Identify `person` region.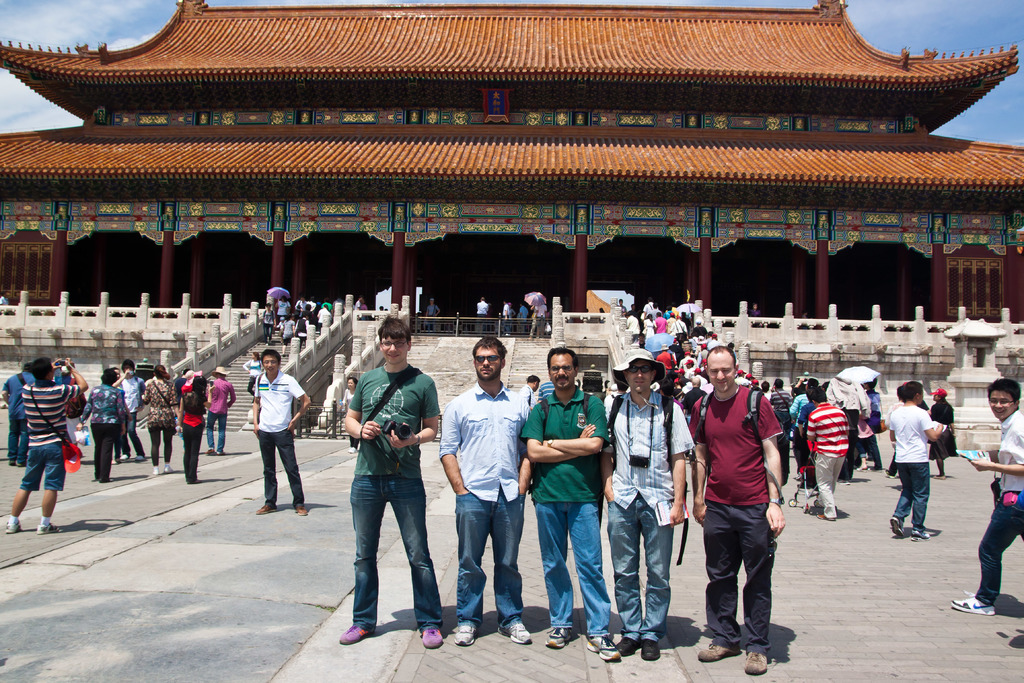
Region: l=477, t=294, r=493, b=330.
